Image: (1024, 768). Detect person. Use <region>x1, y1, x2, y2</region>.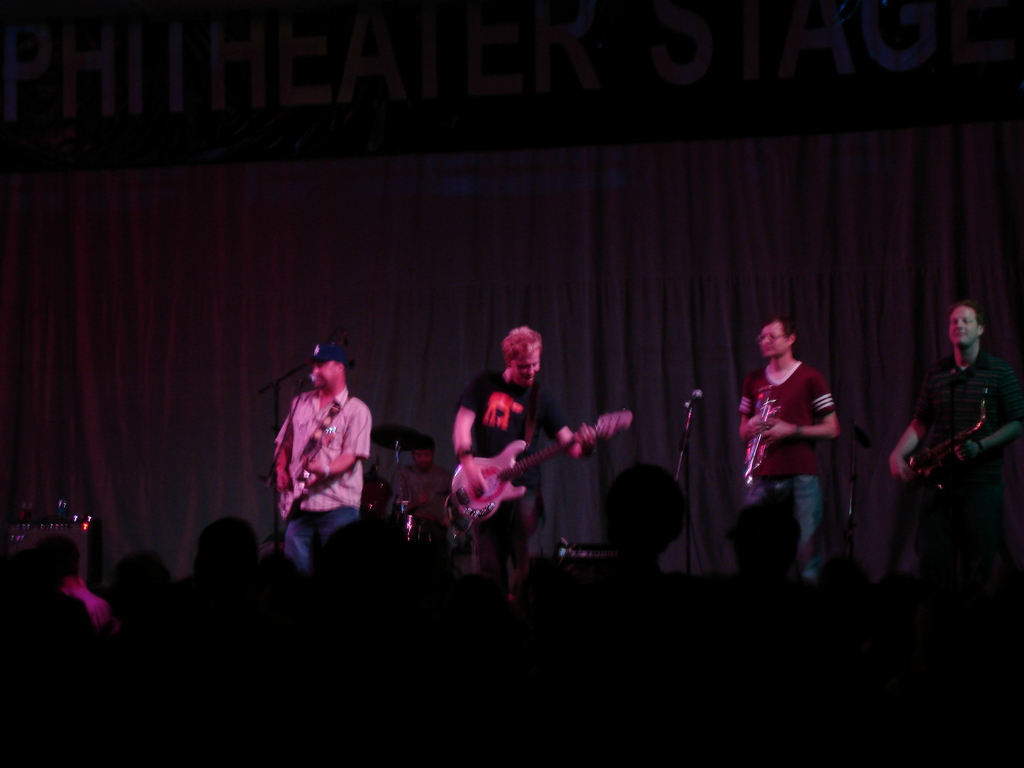
<region>269, 341, 372, 570</region>.
